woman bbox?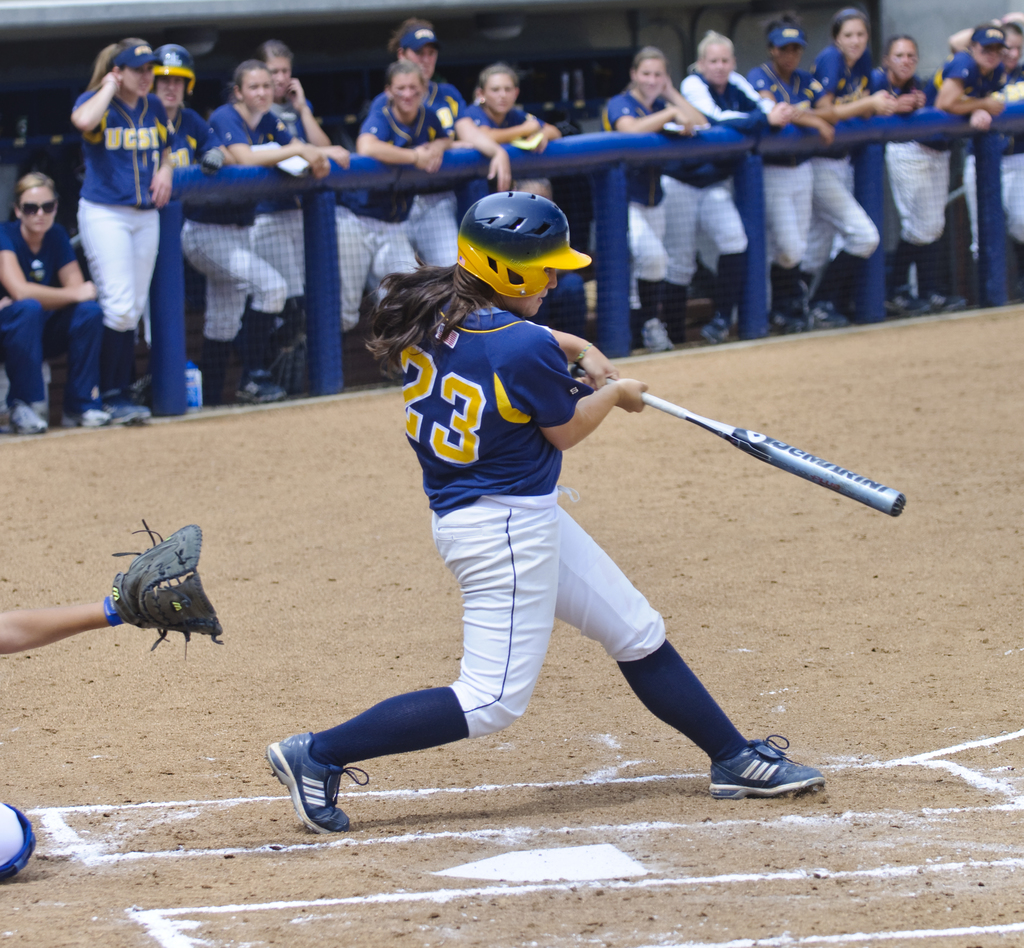
[461,61,538,198]
